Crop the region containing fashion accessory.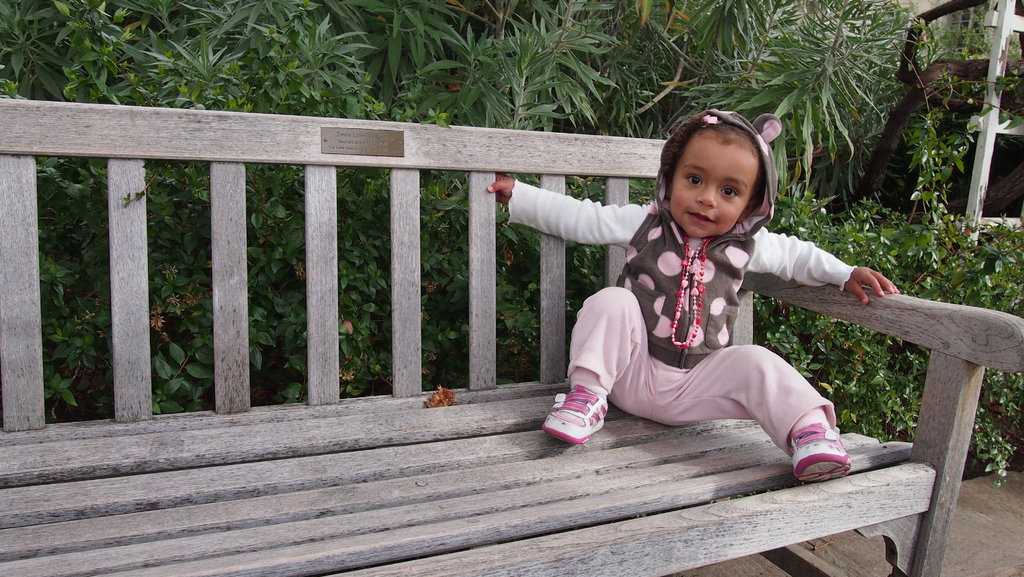
Crop region: 663 189 669 197.
